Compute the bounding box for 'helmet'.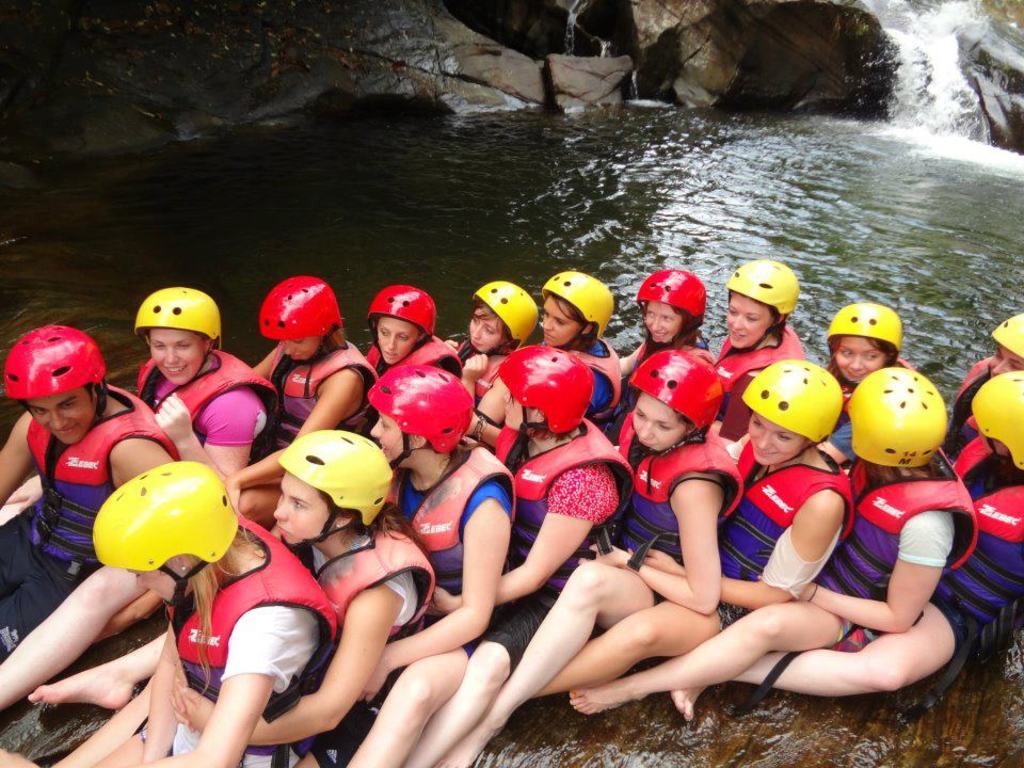
(left=825, top=300, right=899, bottom=357).
